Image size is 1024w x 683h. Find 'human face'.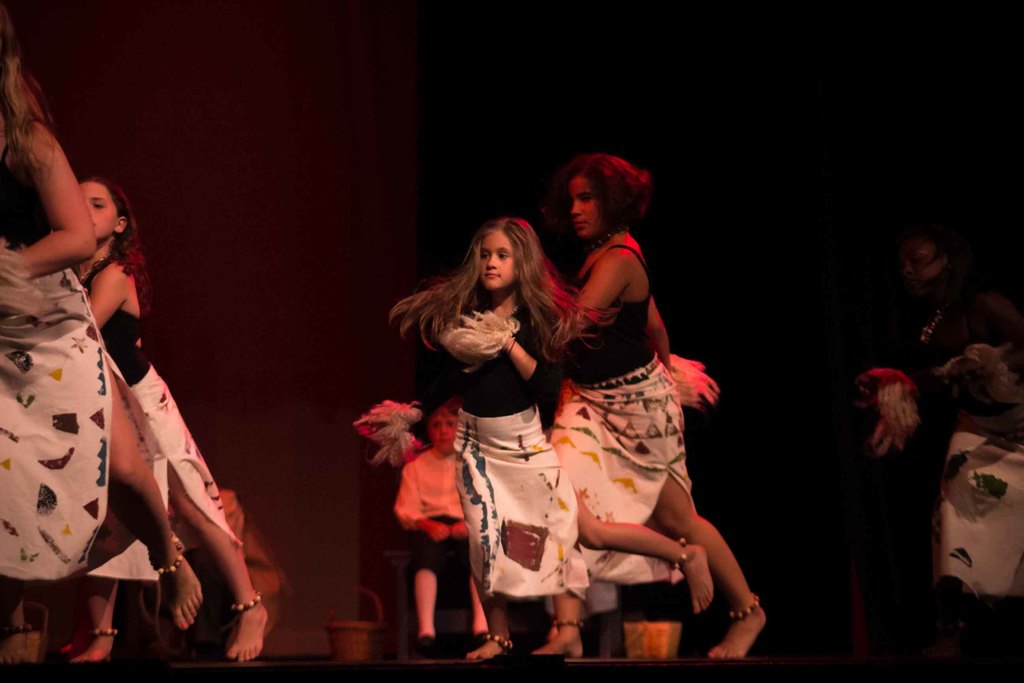
483 224 519 294.
